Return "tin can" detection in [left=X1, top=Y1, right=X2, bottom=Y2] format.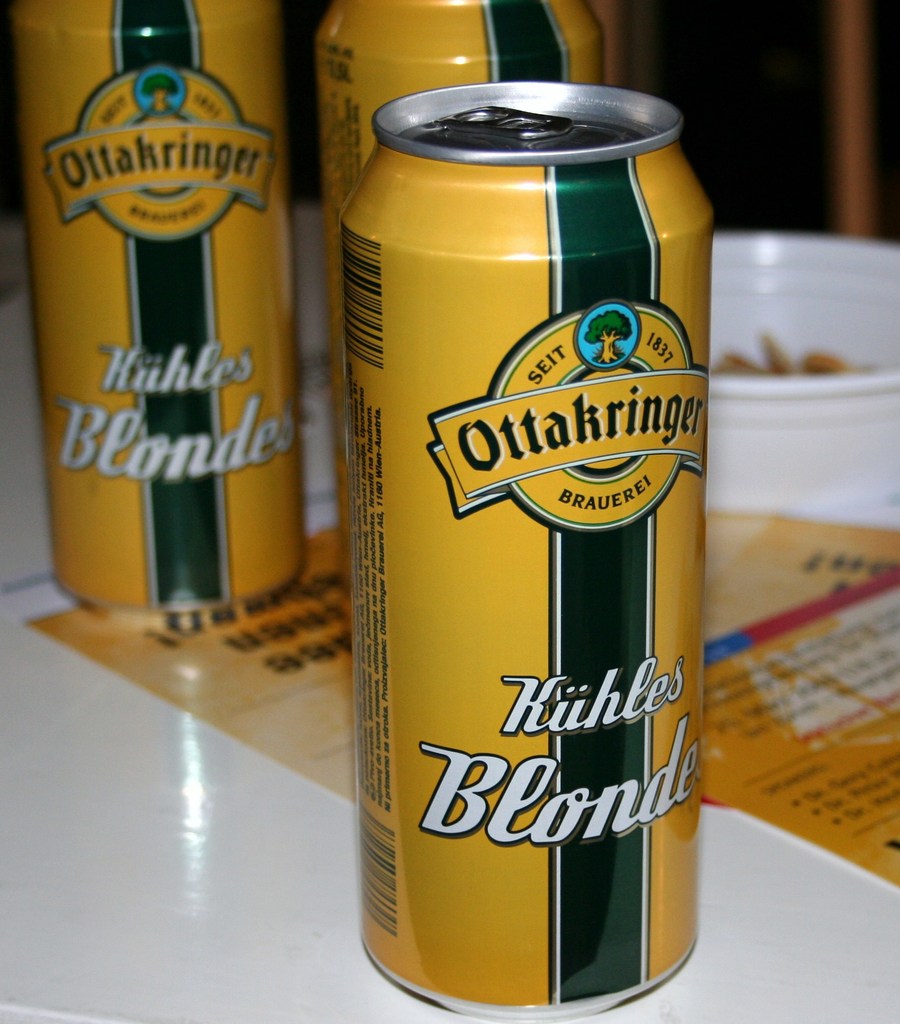
[left=348, top=83, right=709, bottom=1000].
